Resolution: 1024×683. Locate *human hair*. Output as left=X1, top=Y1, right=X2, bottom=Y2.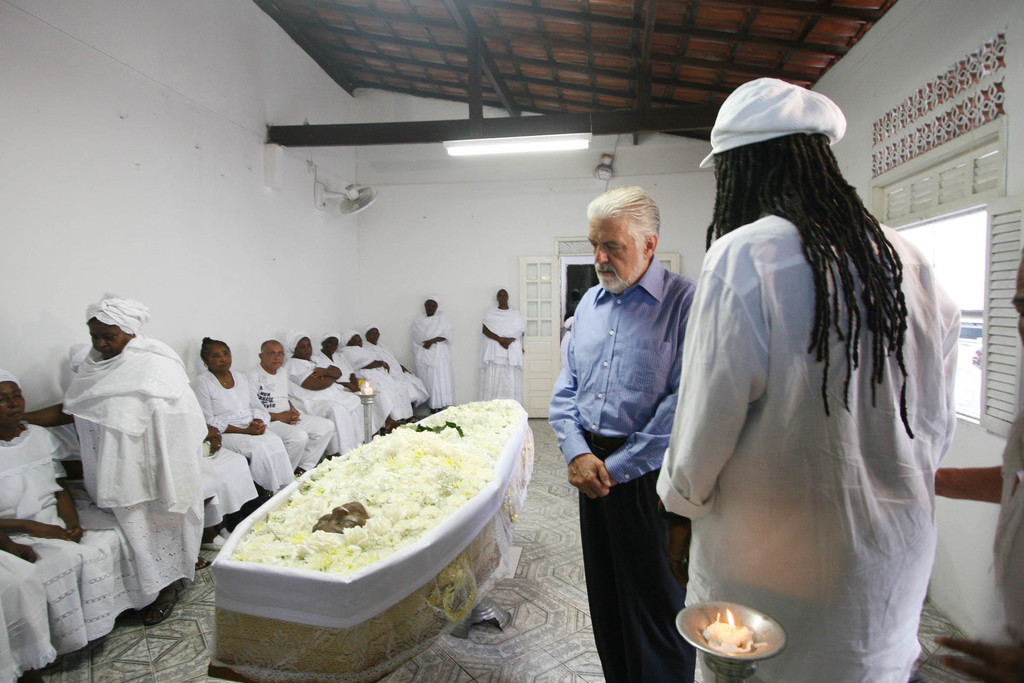
left=583, top=183, right=660, bottom=267.
